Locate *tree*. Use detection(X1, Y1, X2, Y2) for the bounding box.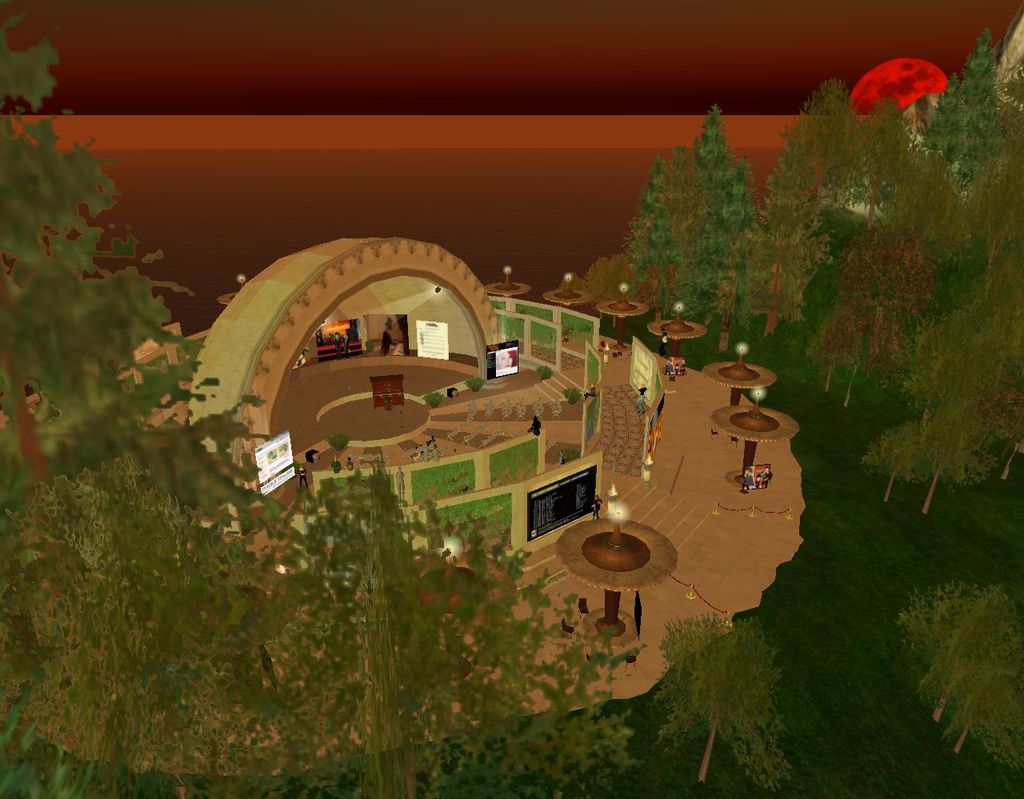
detection(648, 607, 786, 794).
